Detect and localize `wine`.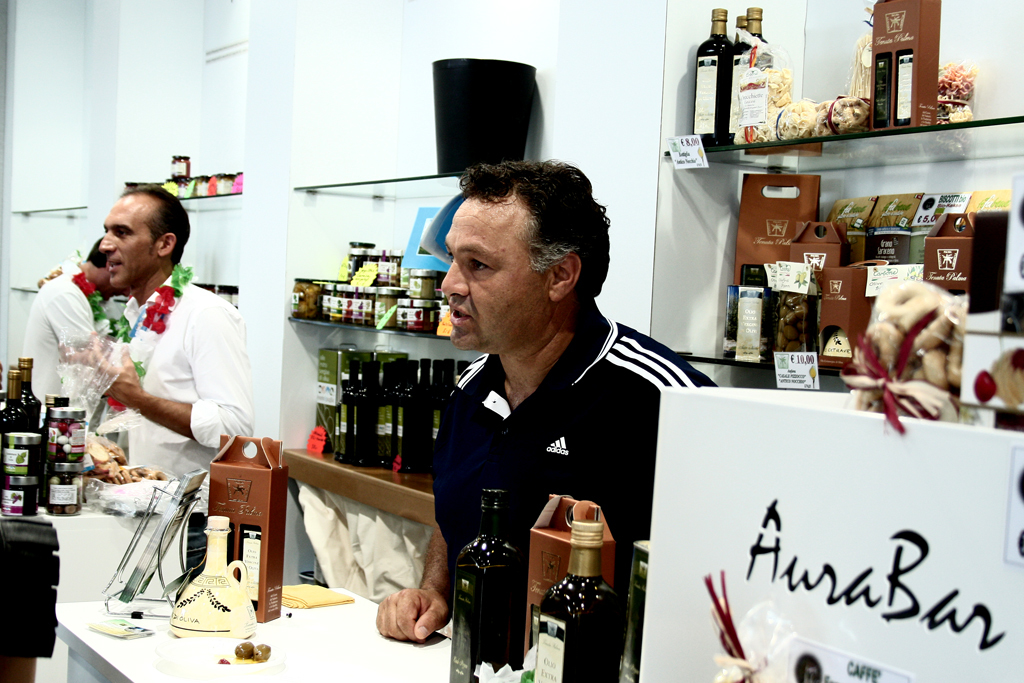
Localized at 440:482:523:682.
